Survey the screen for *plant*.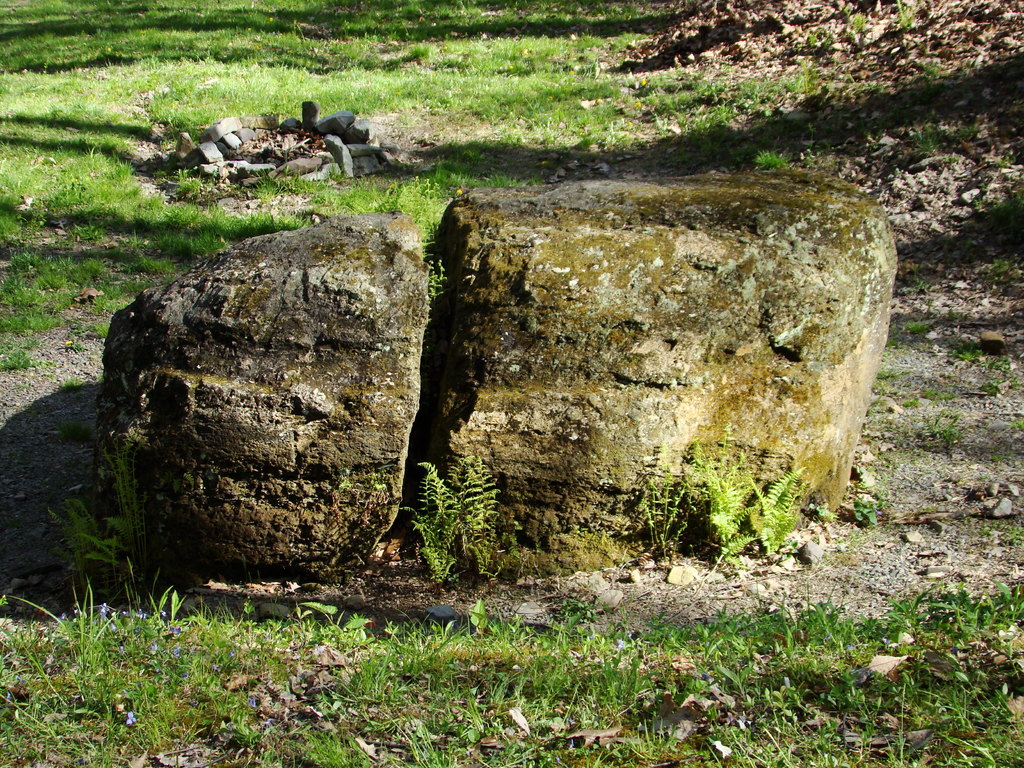
Survey found: [x1=63, y1=336, x2=83, y2=355].
